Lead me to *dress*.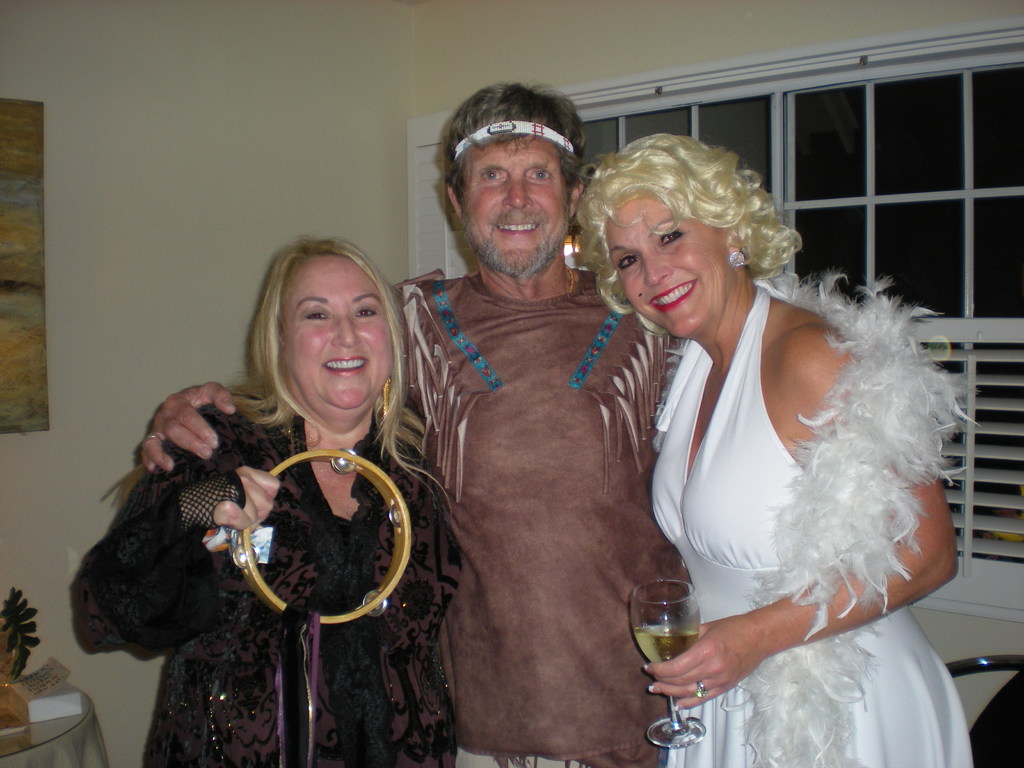
Lead to 106 392 460 759.
